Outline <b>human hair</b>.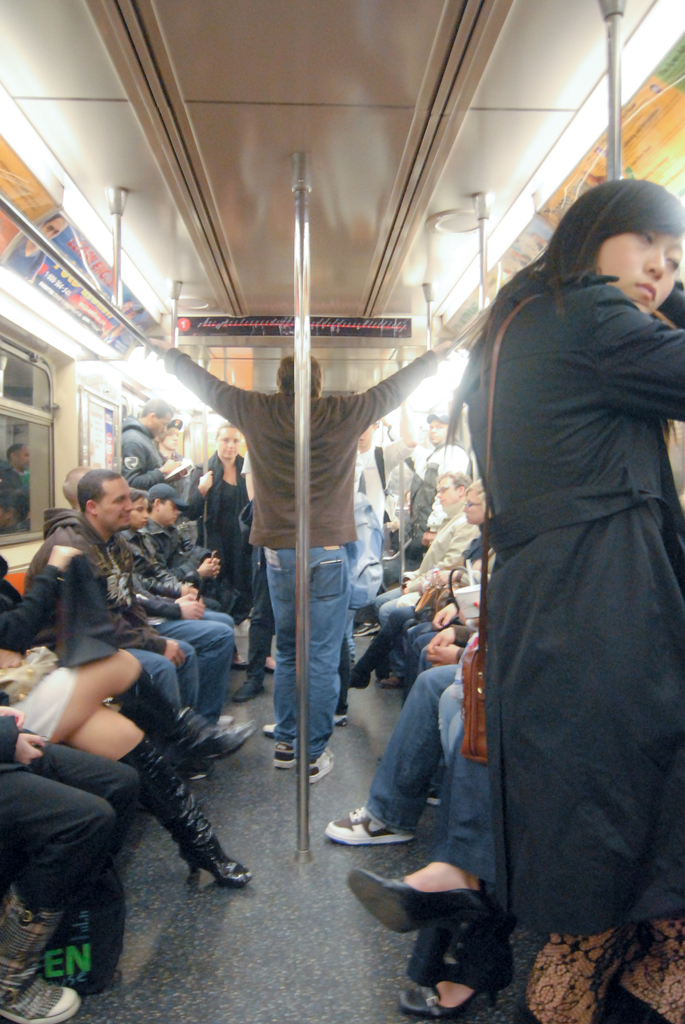
Outline: (x1=214, y1=420, x2=235, y2=438).
